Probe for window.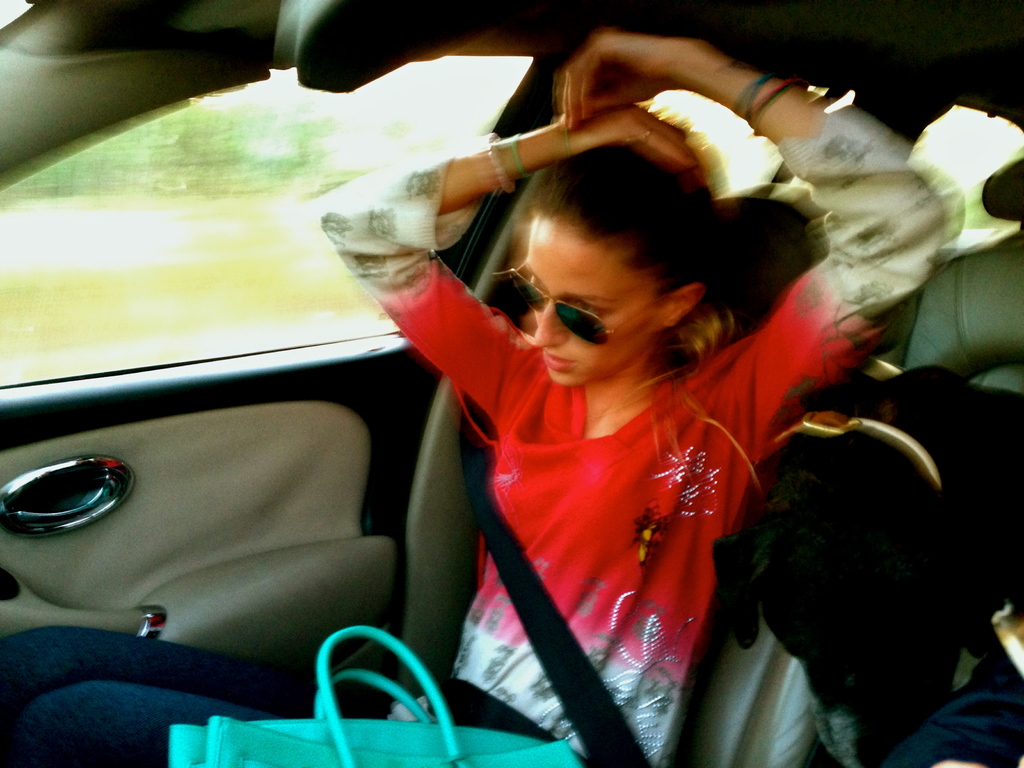
Probe result: (925, 118, 1023, 257).
